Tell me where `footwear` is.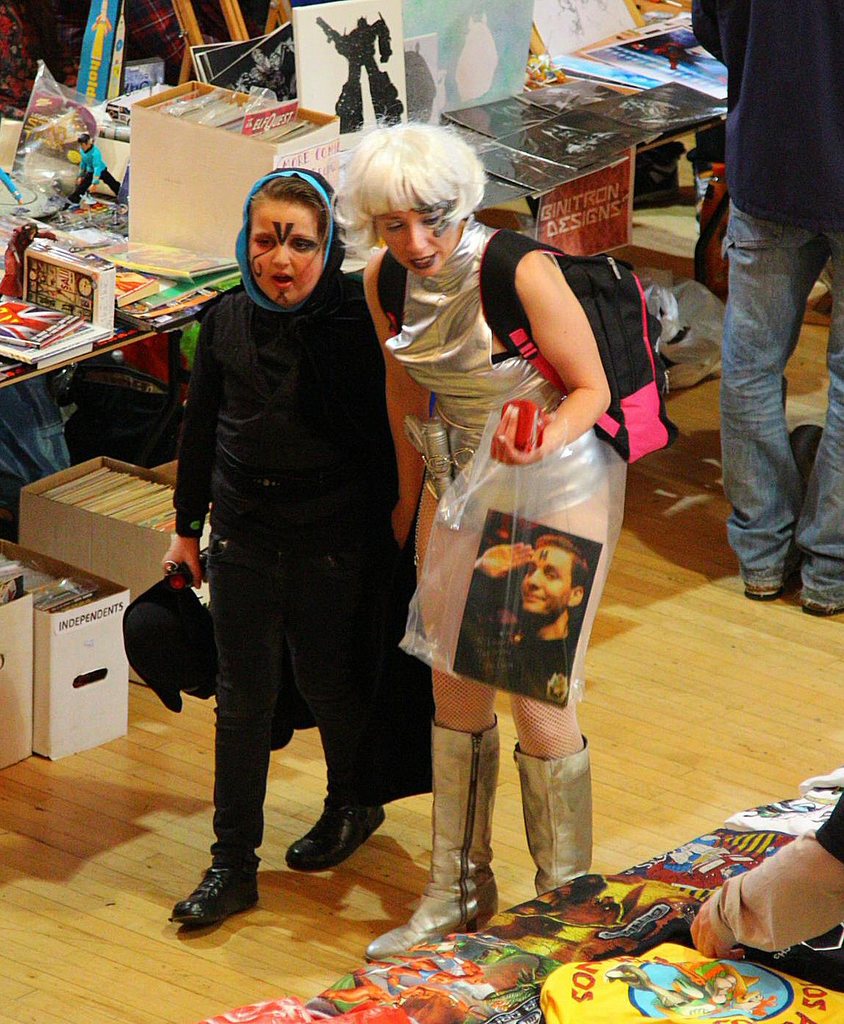
`footwear` is at {"left": 169, "top": 847, "right": 256, "bottom": 942}.
